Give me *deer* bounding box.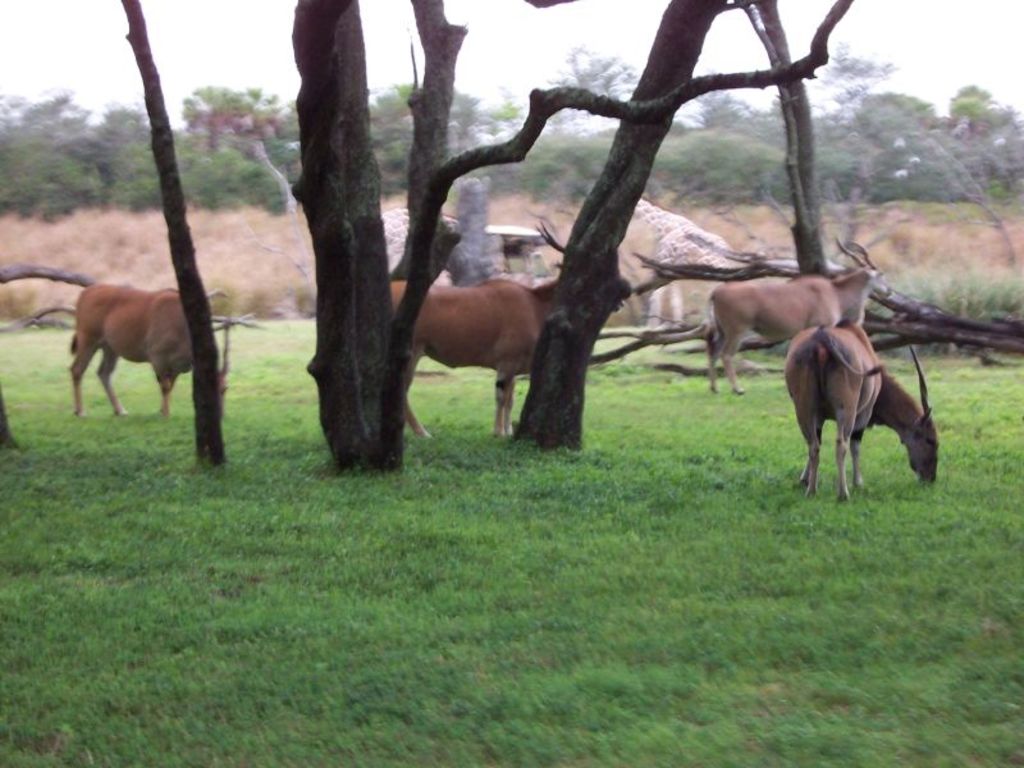
(72, 288, 195, 422).
